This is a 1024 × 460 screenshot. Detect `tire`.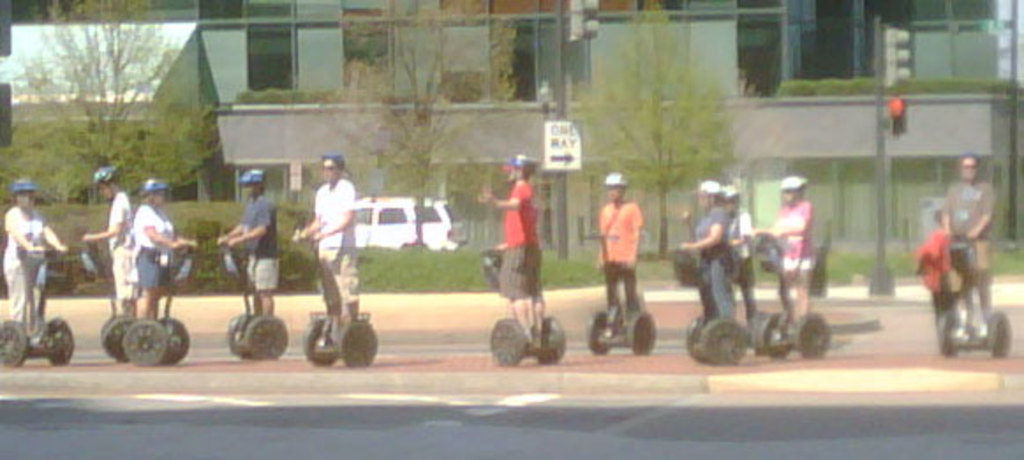
534, 328, 564, 361.
